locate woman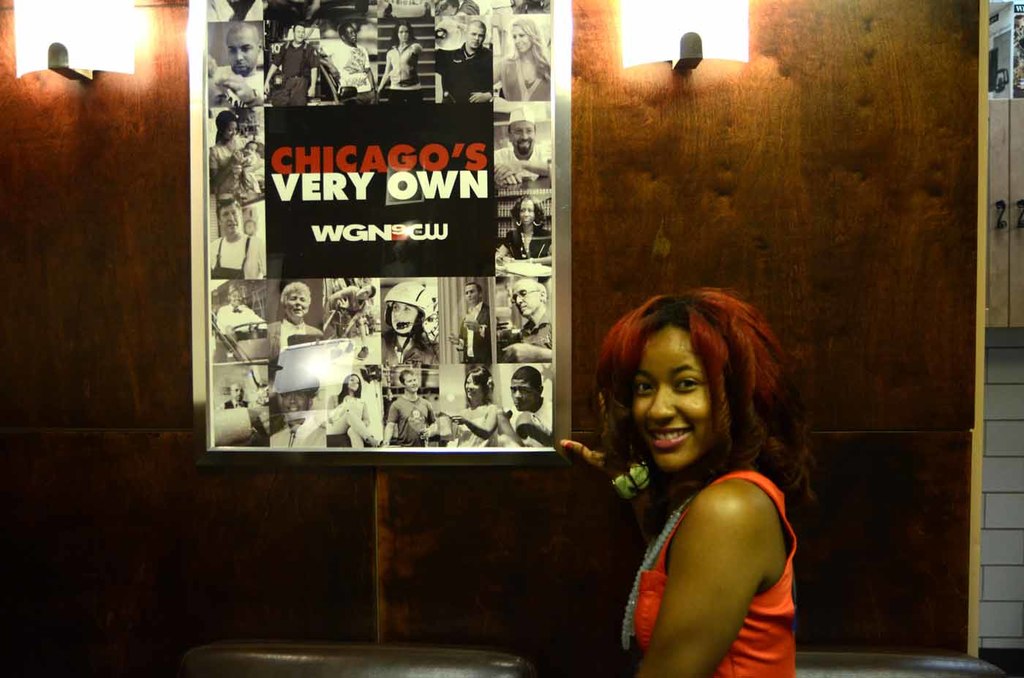
(377,278,443,369)
